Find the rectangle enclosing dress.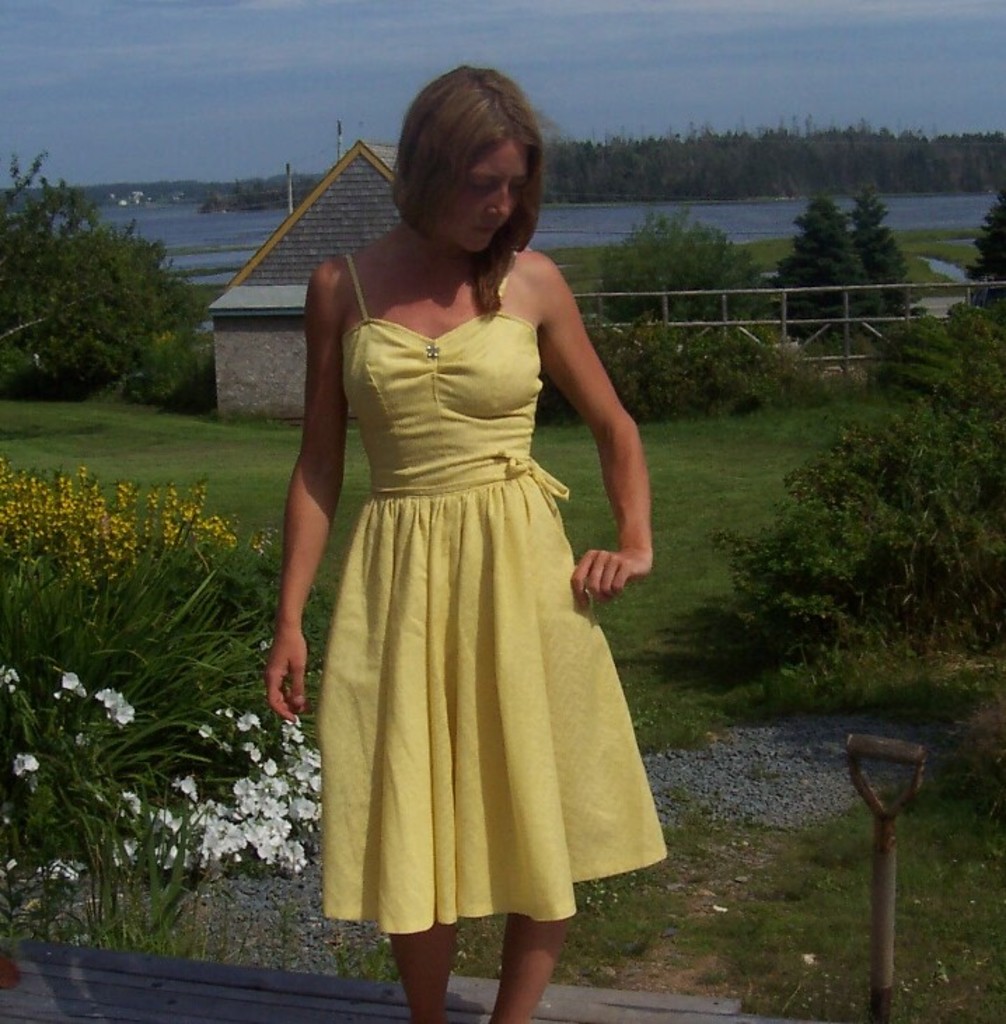
[322, 259, 671, 930].
